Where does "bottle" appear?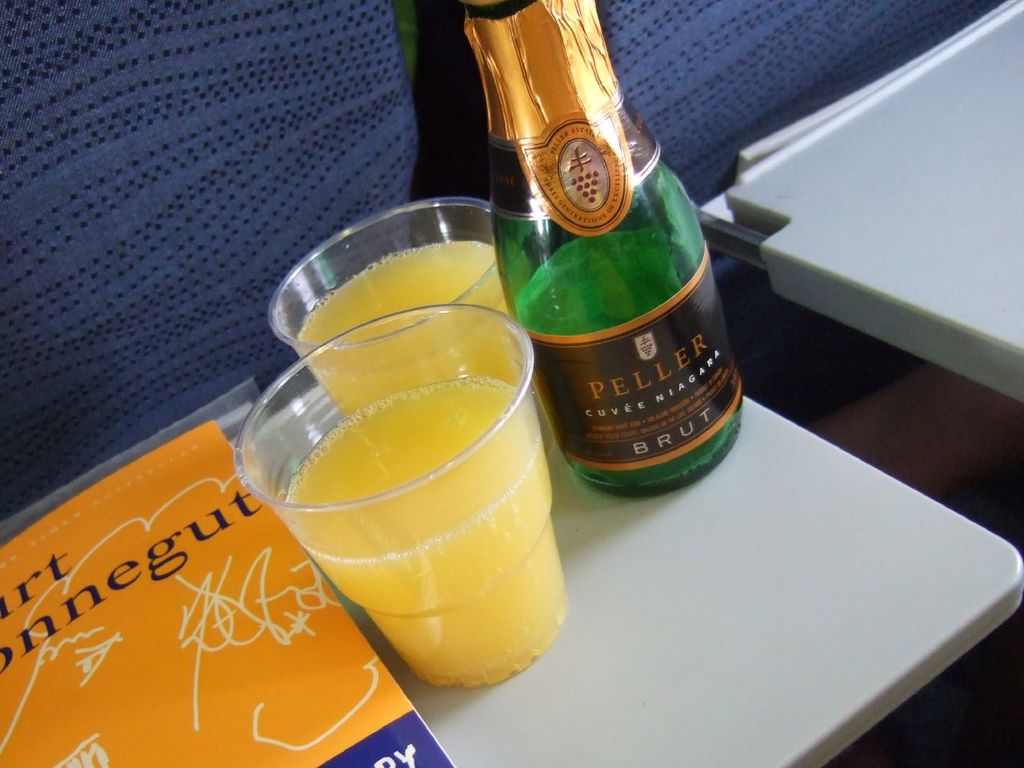
Appears at (x1=453, y1=34, x2=736, y2=494).
